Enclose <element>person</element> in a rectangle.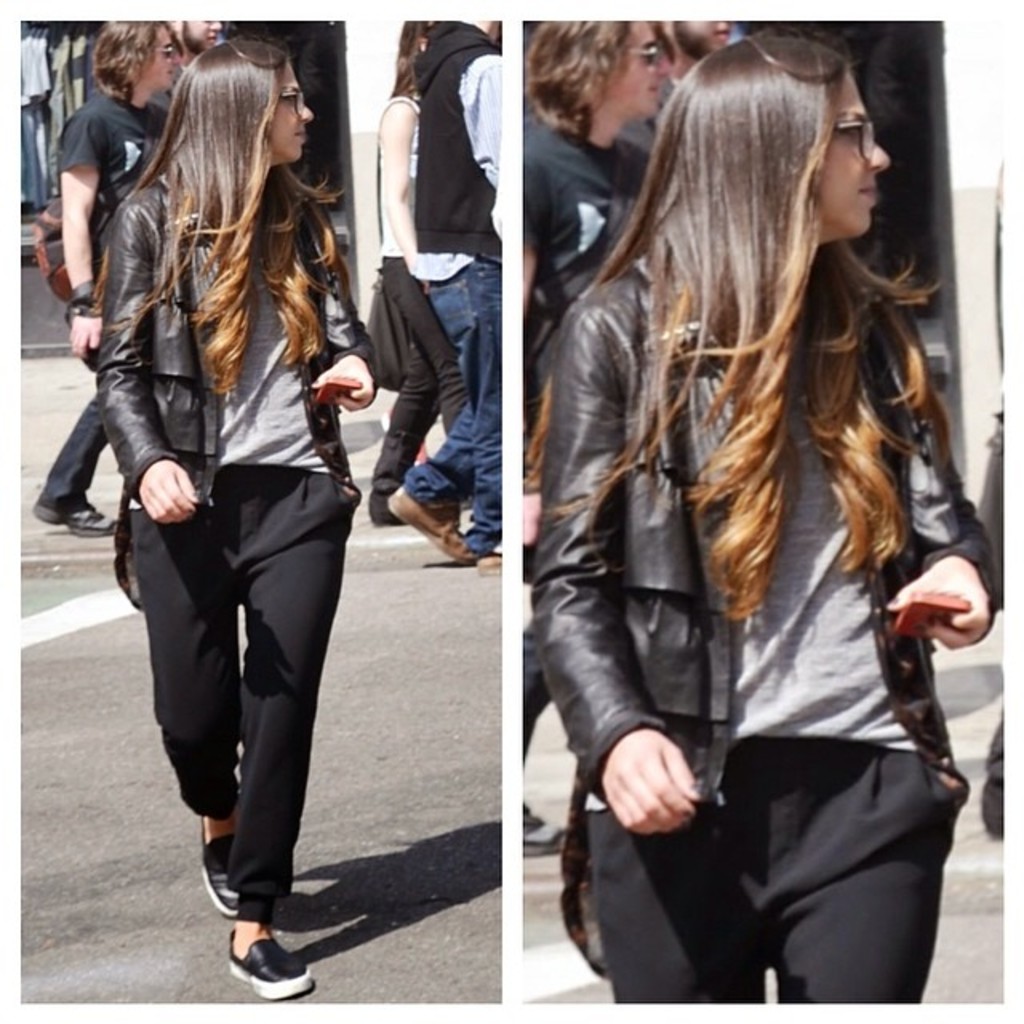
[x1=29, y1=21, x2=173, y2=530].
